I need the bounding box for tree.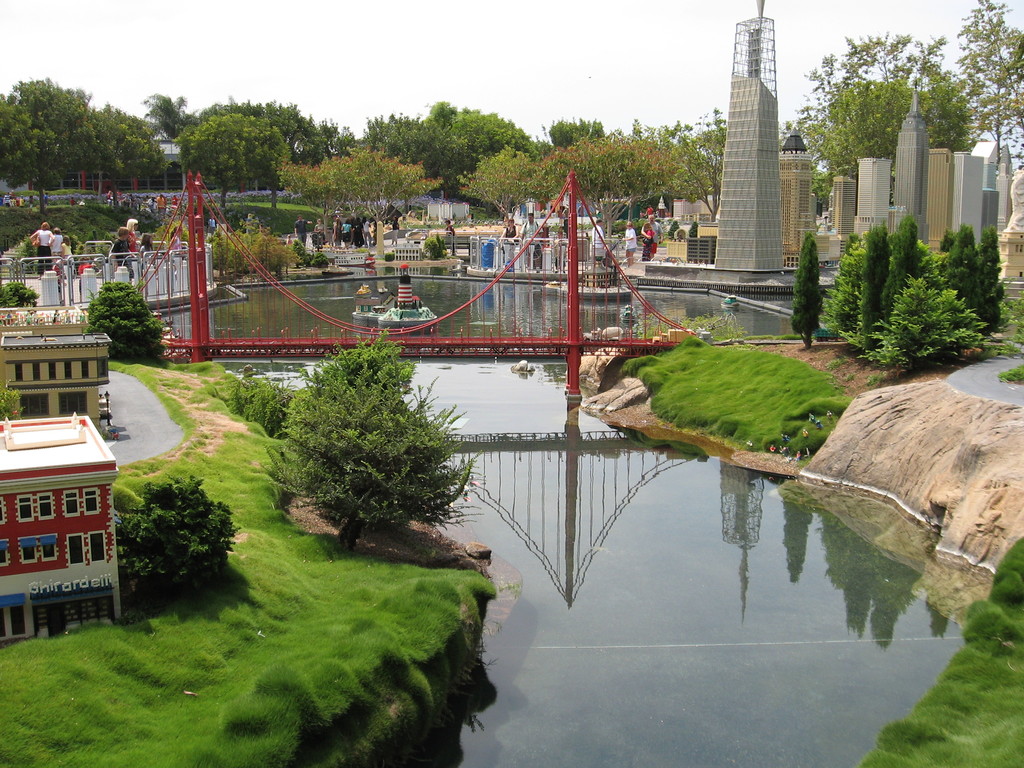
Here it is: 789 28 966 171.
